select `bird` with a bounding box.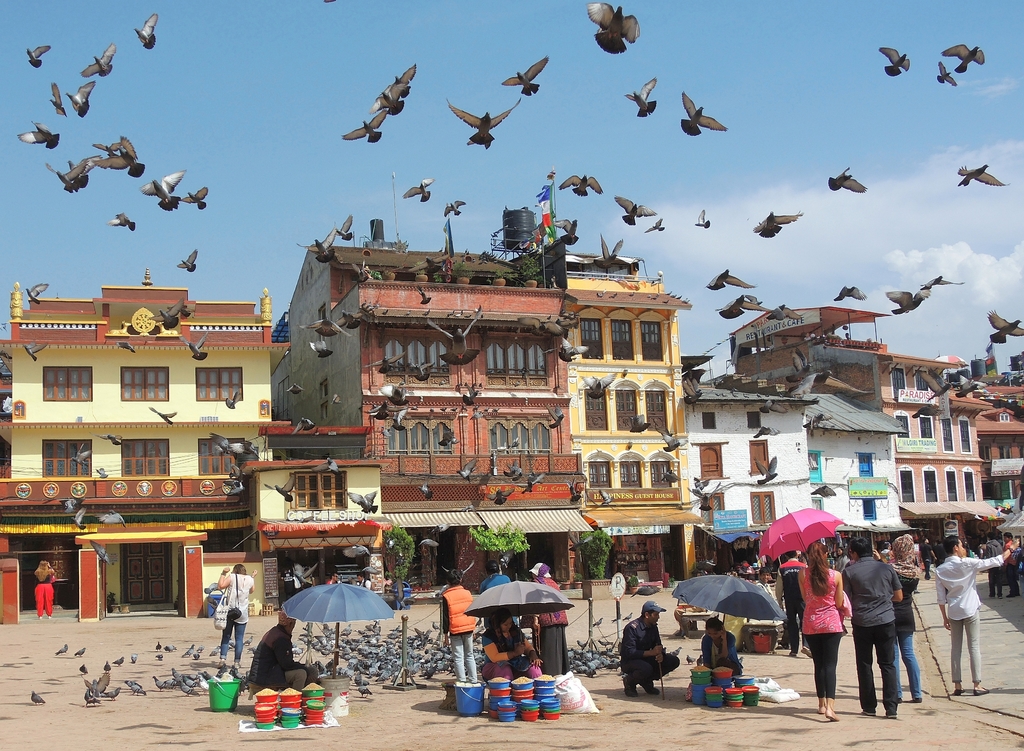
bbox(451, 99, 526, 152).
